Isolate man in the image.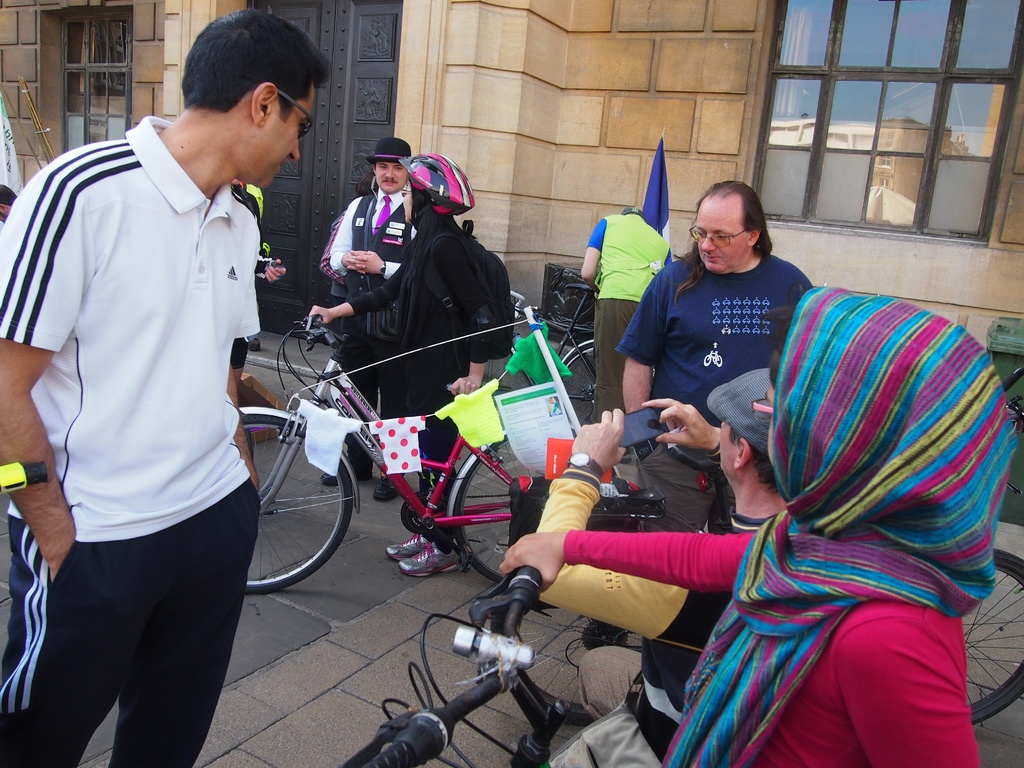
Isolated region: l=0, t=180, r=14, b=224.
